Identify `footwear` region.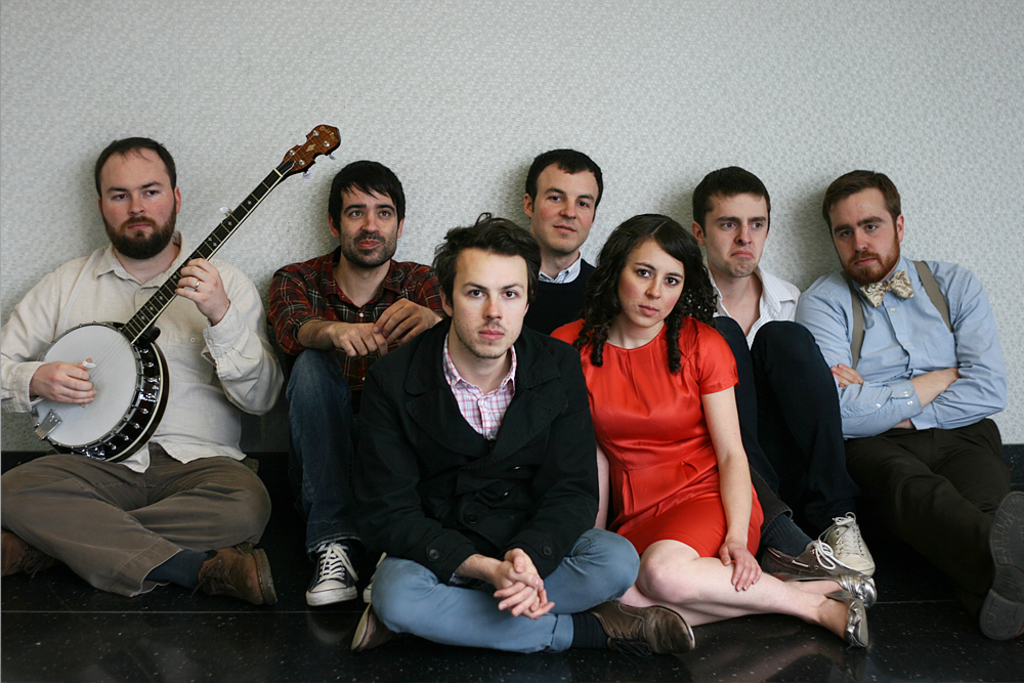
Region: (x1=359, y1=553, x2=386, y2=603).
